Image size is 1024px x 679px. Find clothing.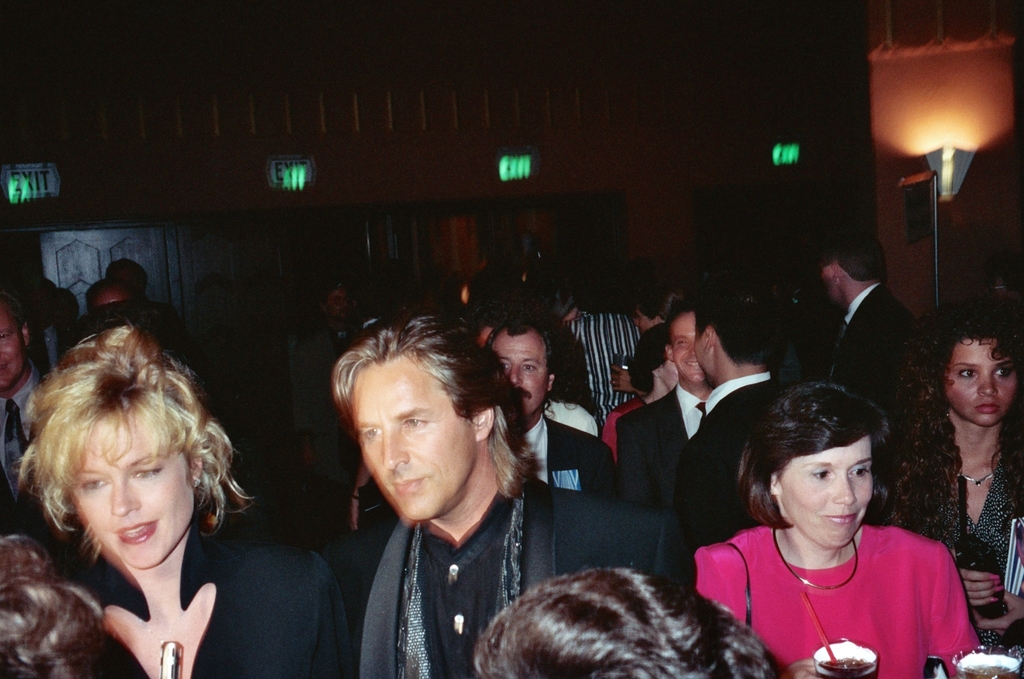
<bbox>691, 523, 981, 678</bbox>.
